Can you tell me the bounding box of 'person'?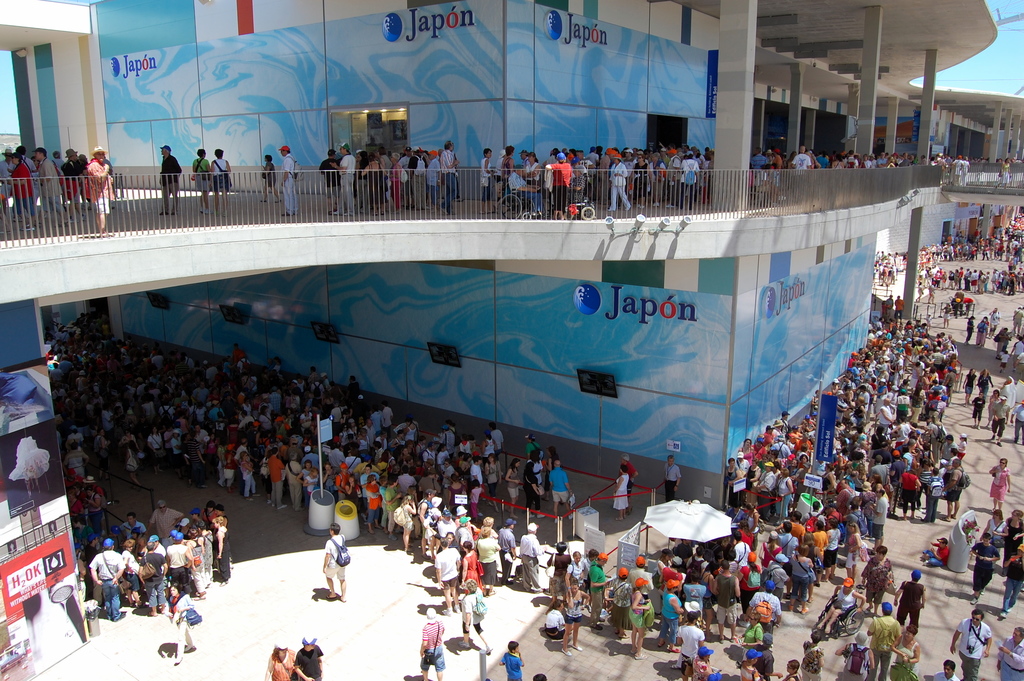
934,660,957,680.
